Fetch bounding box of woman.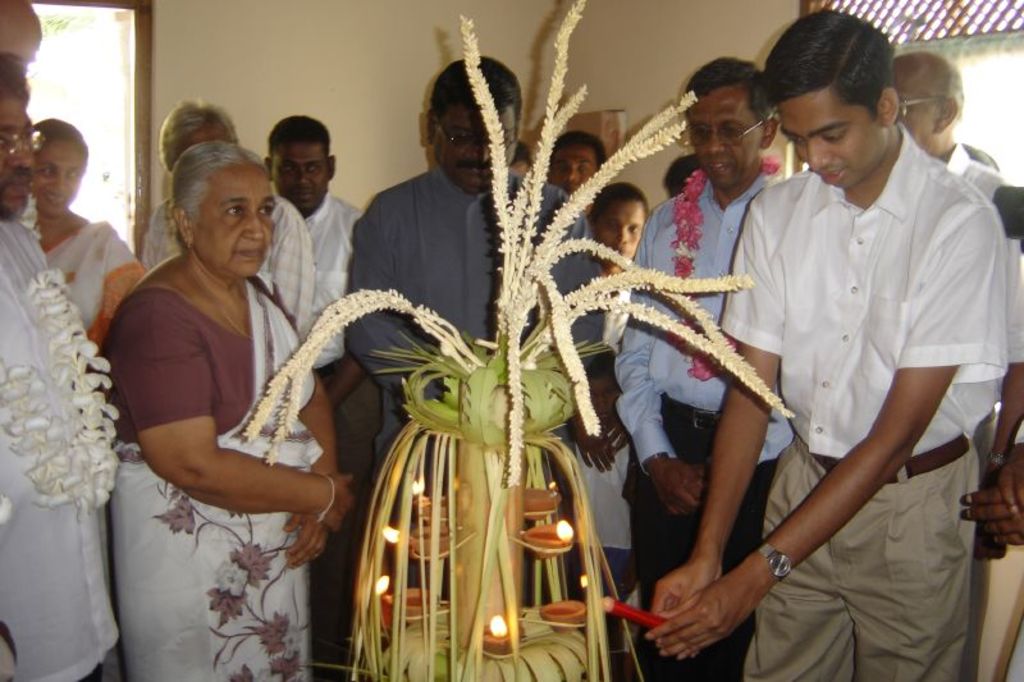
Bbox: detection(97, 92, 317, 659).
